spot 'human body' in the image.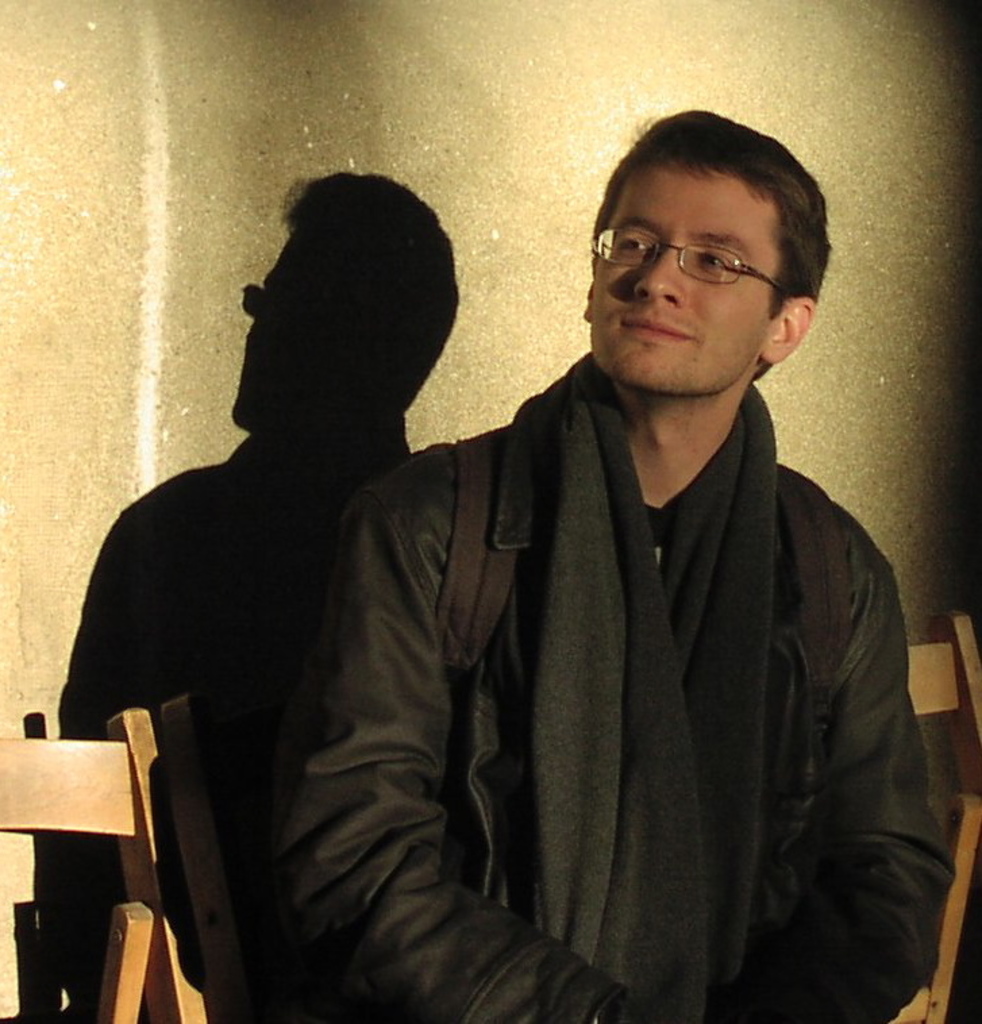
'human body' found at Rect(230, 189, 943, 1023).
